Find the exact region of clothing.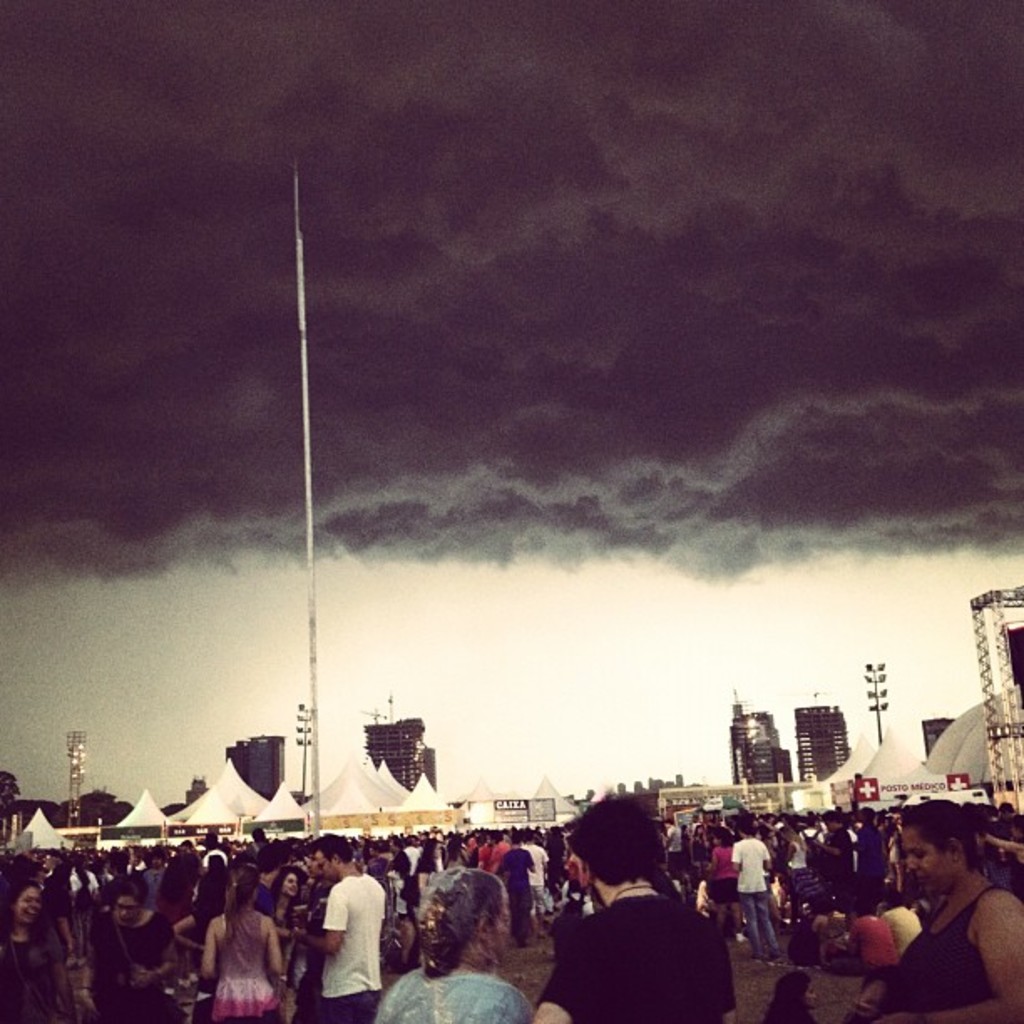
Exact region: <region>571, 872, 730, 1023</region>.
